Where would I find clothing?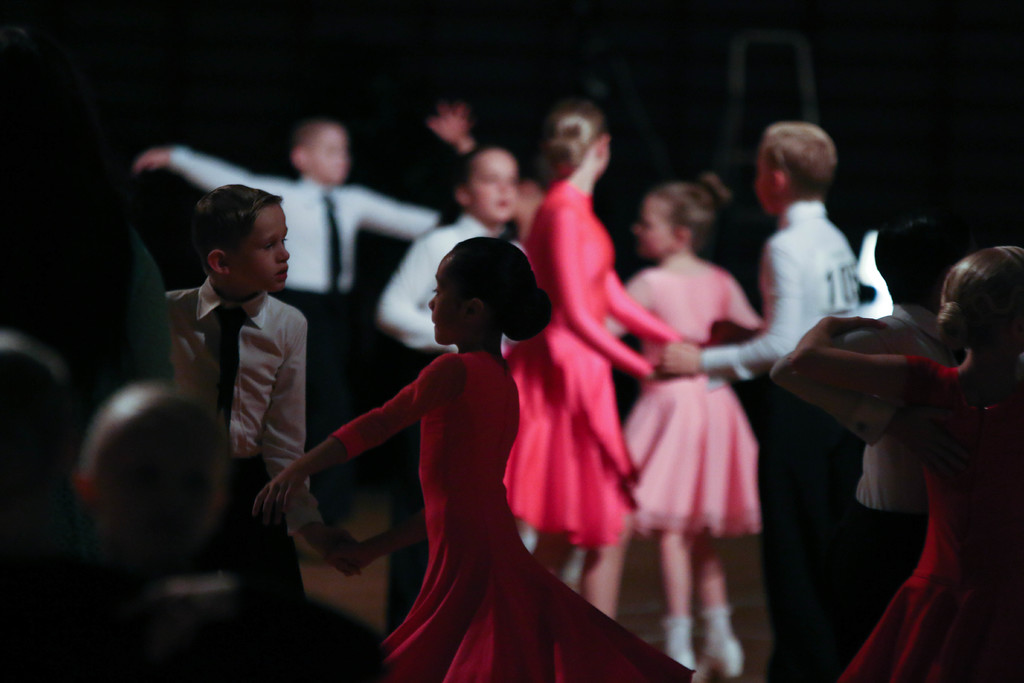
At left=311, top=300, right=618, bottom=666.
